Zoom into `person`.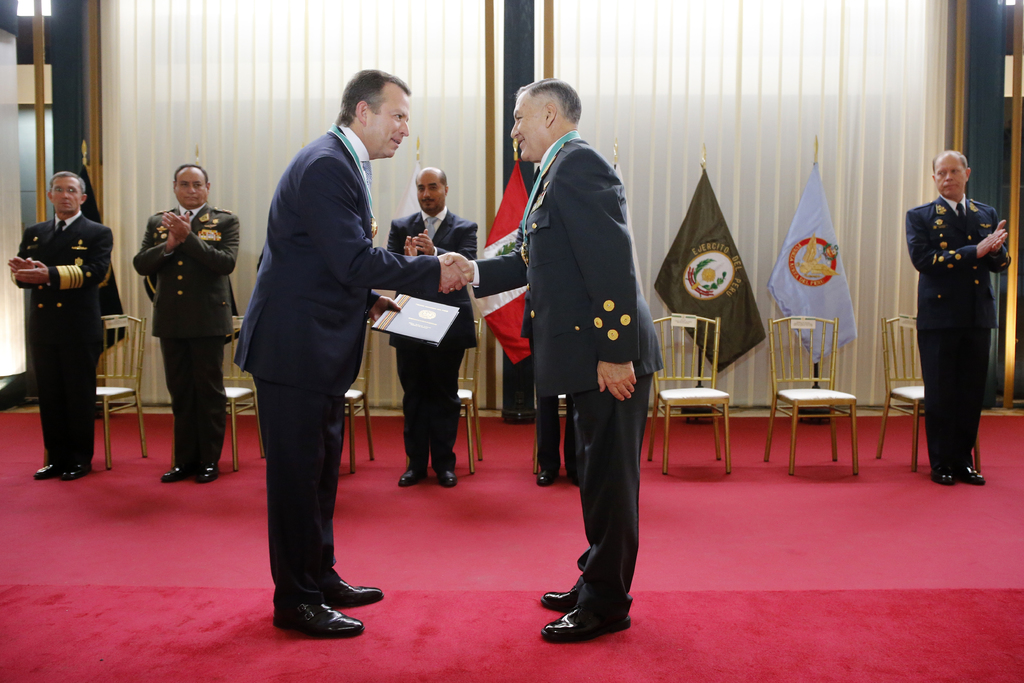
Zoom target: 123:155:253:485.
